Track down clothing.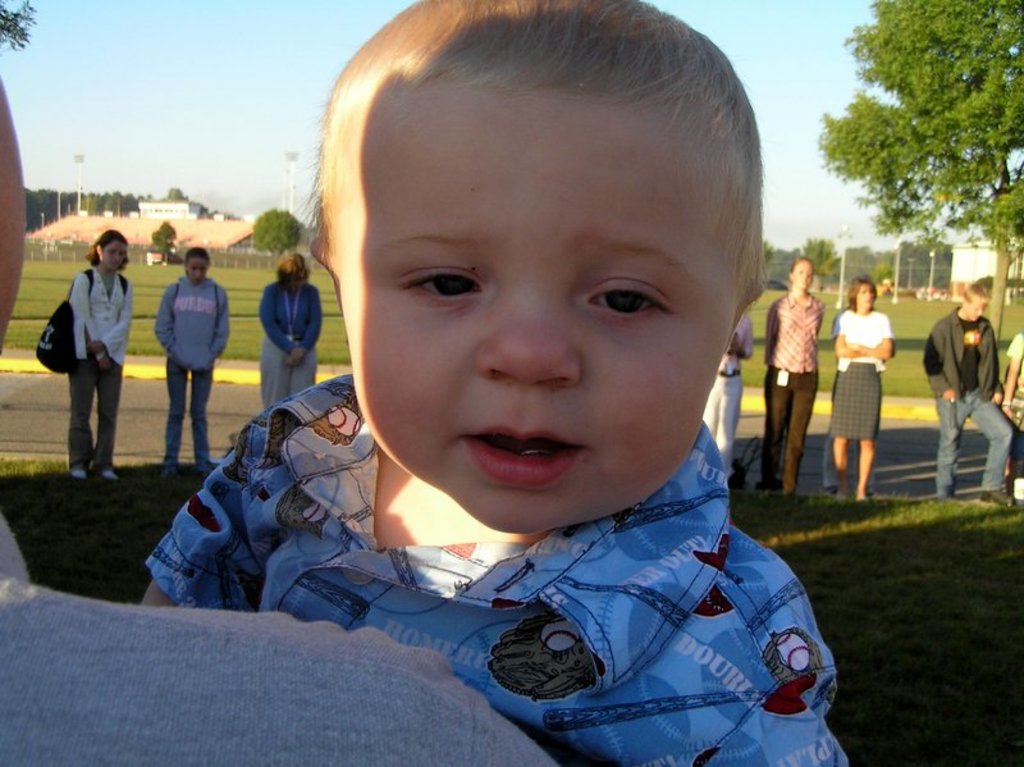
Tracked to (0,517,557,766).
